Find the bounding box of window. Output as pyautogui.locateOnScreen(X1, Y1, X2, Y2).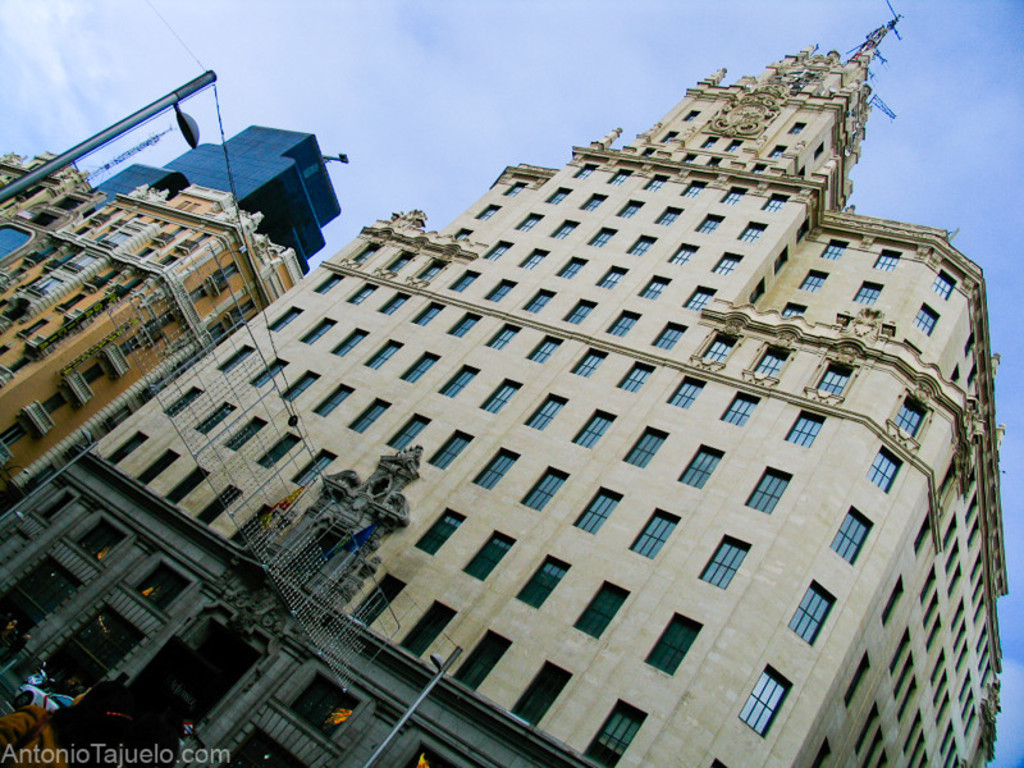
pyautogui.locateOnScreen(568, 349, 609, 379).
